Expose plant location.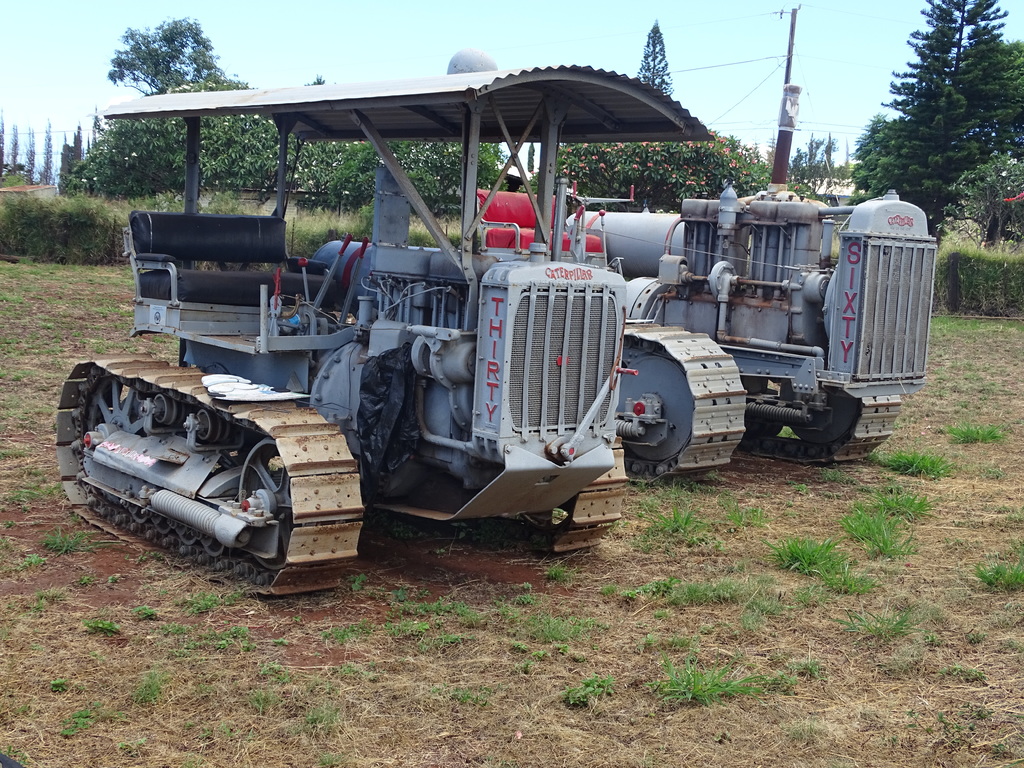
Exposed at [1,741,33,767].
